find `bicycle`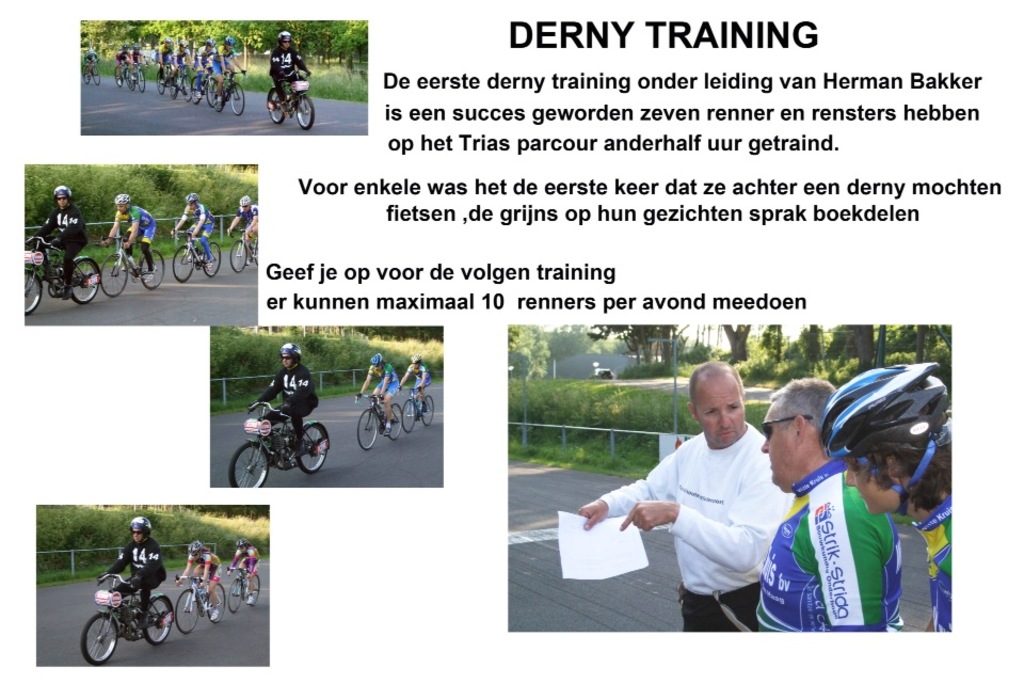
bbox(170, 228, 222, 282)
